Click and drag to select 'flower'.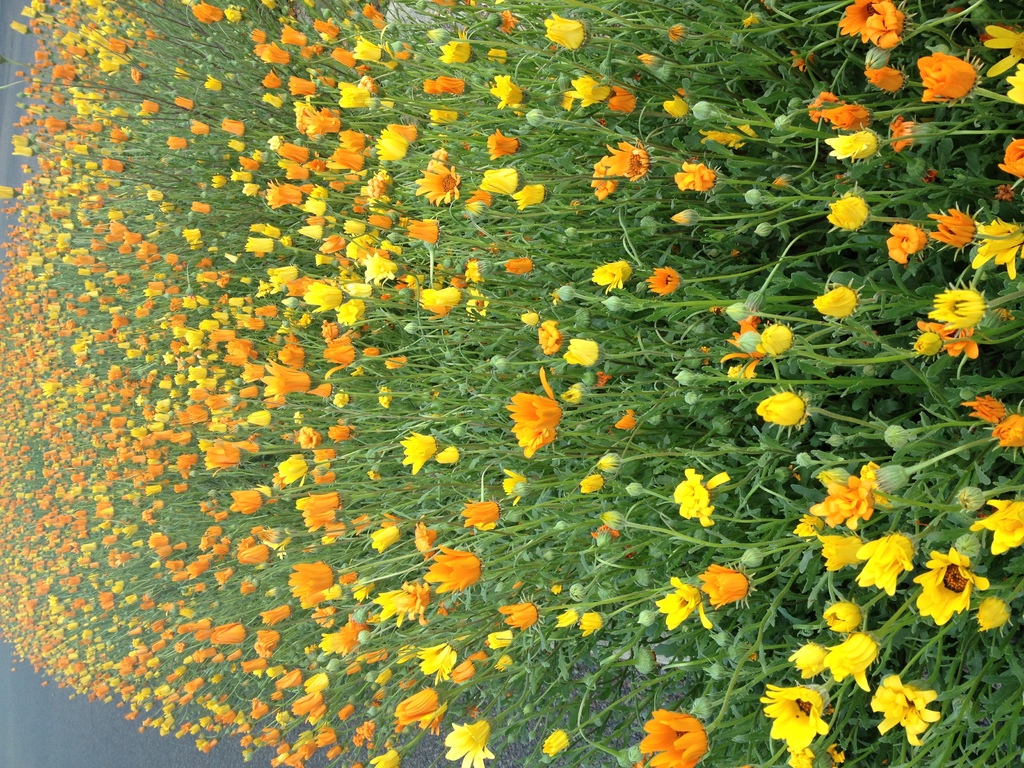
Selection: (left=288, top=694, right=321, bottom=714).
